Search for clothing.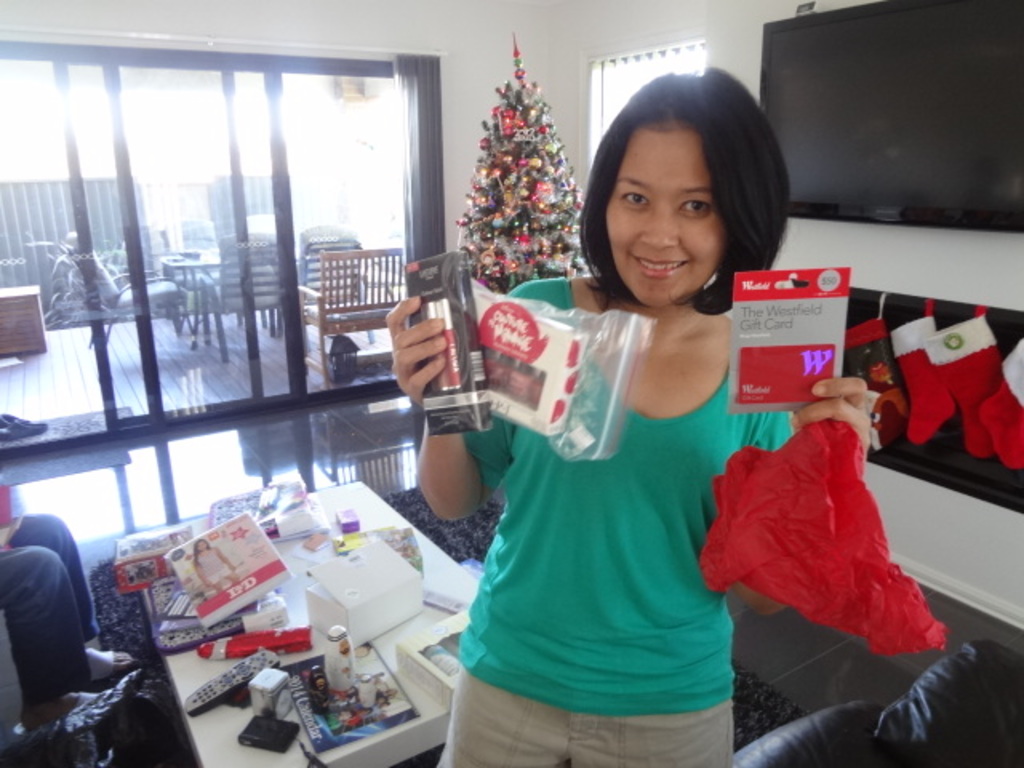
Found at 882 296 1005 474.
